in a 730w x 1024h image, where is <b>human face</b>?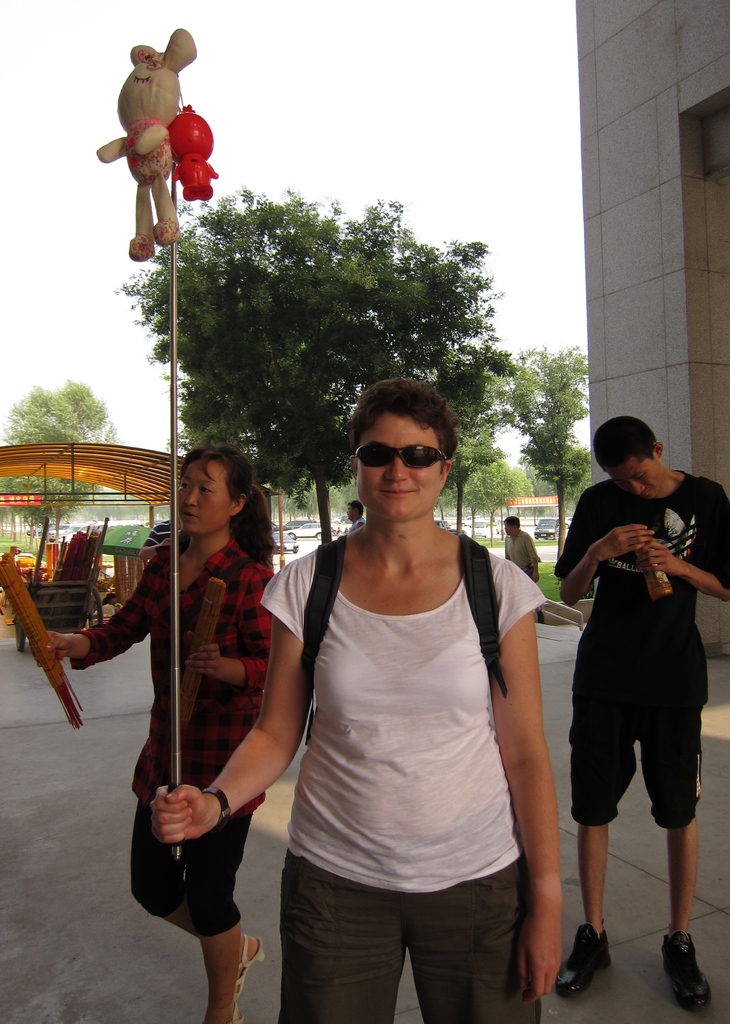
l=355, t=420, r=441, b=526.
